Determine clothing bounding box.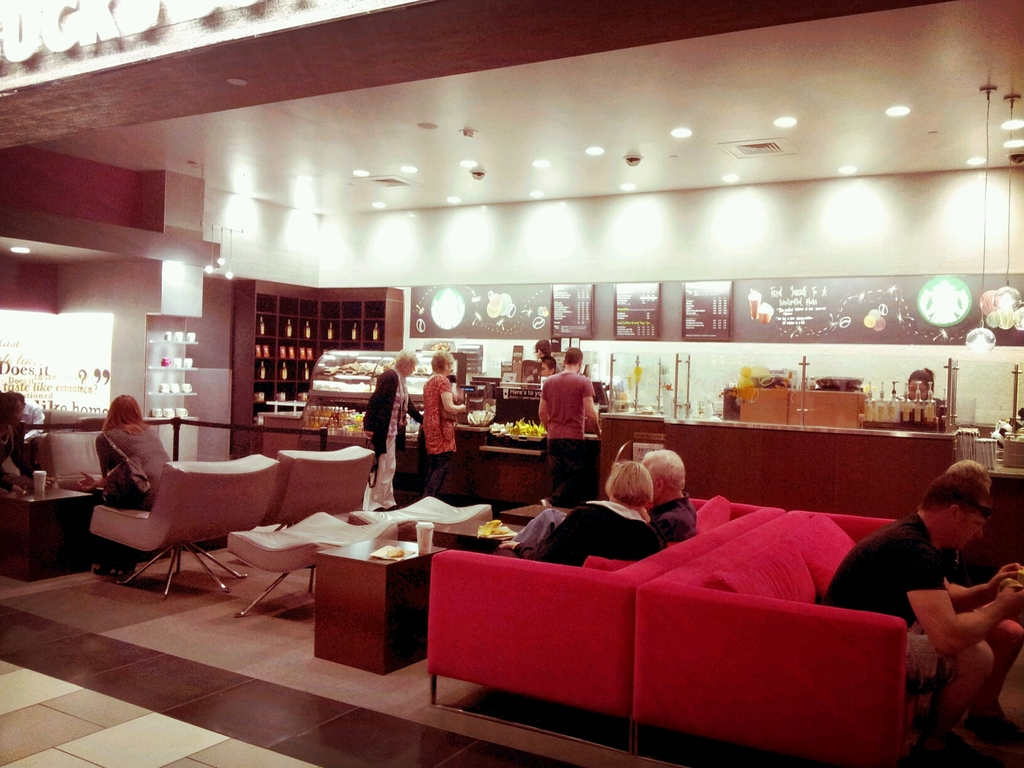
Determined: {"left": 512, "top": 491, "right": 684, "bottom": 540}.
